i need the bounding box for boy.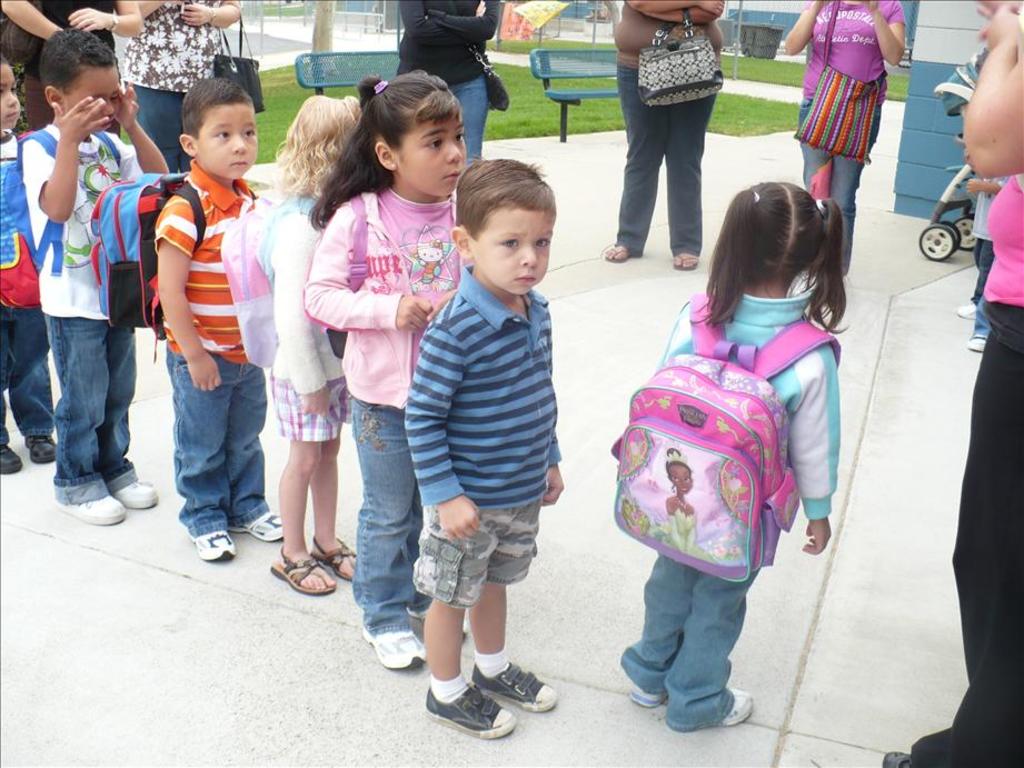
Here it is: detection(954, 179, 1005, 351).
